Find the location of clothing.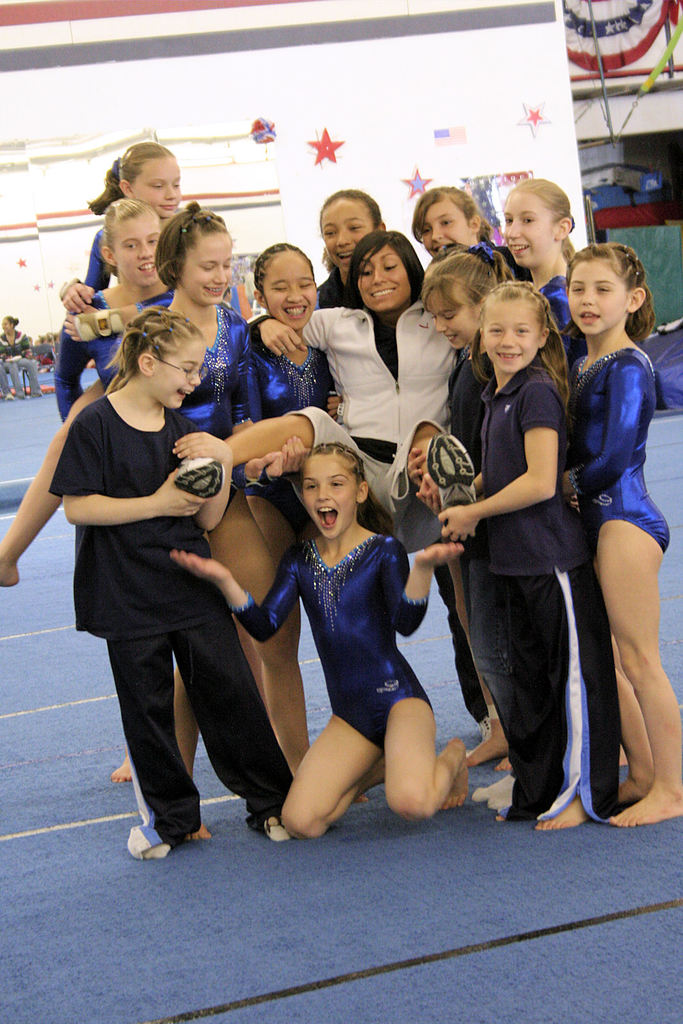
Location: x1=162 y1=300 x2=267 y2=419.
